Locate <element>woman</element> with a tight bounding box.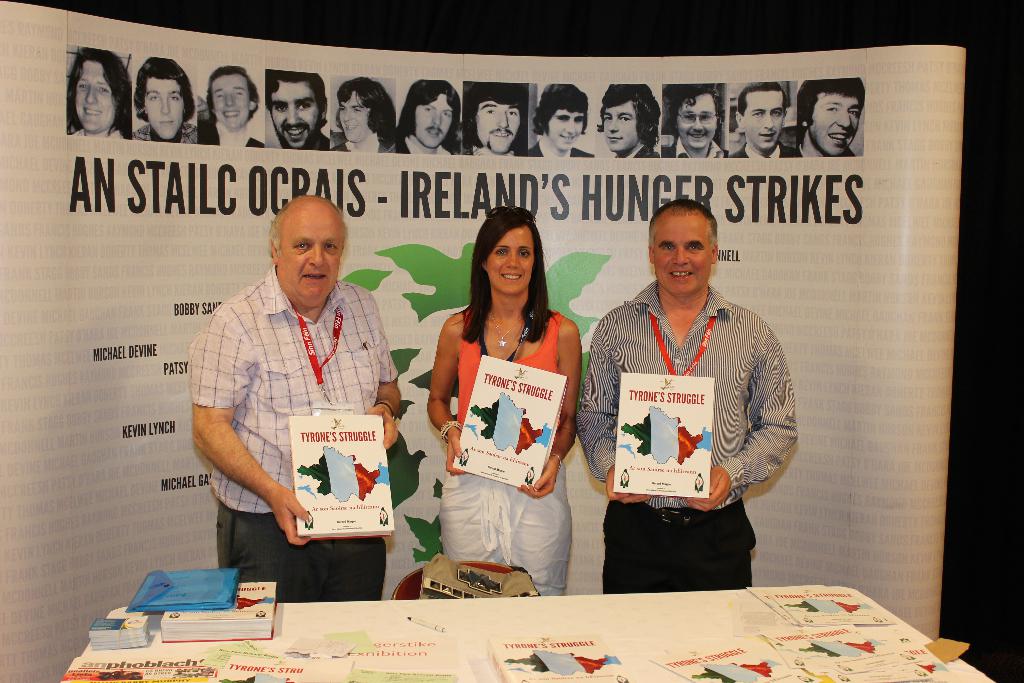
select_region(428, 212, 580, 589).
